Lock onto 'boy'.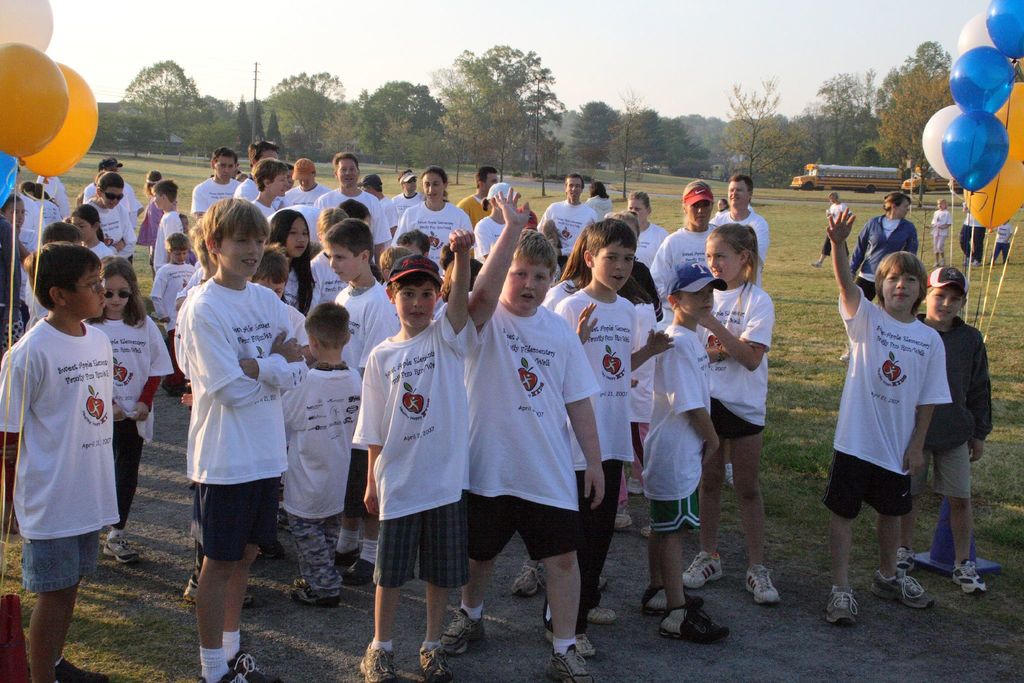
Locked: Rect(0, 242, 123, 682).
